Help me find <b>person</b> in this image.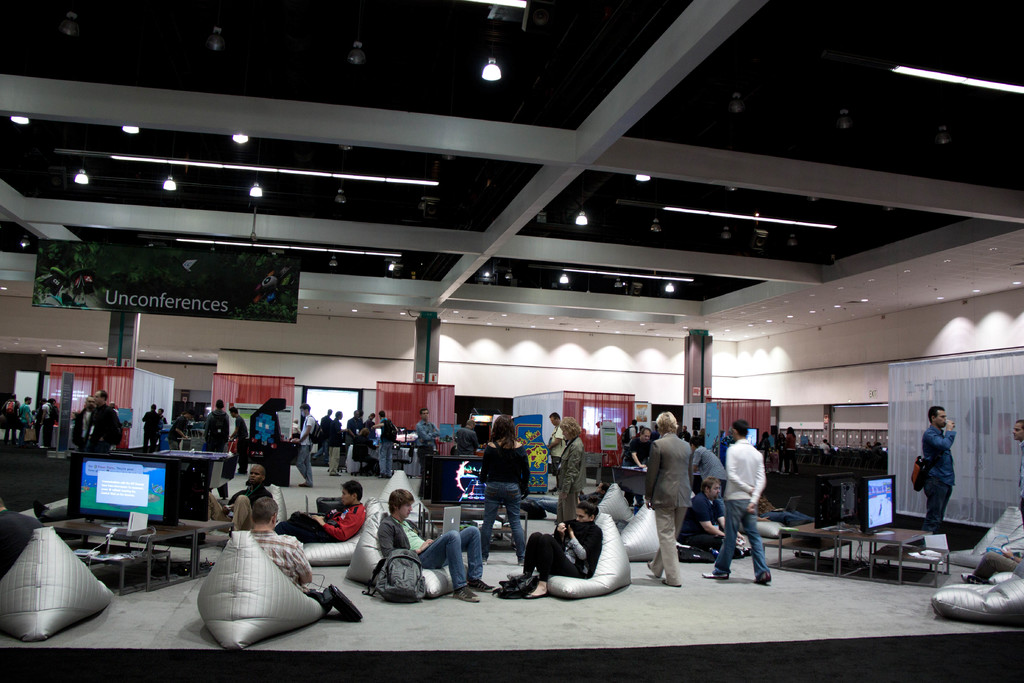
Found it: Rect(246, 498, 310, 591).
